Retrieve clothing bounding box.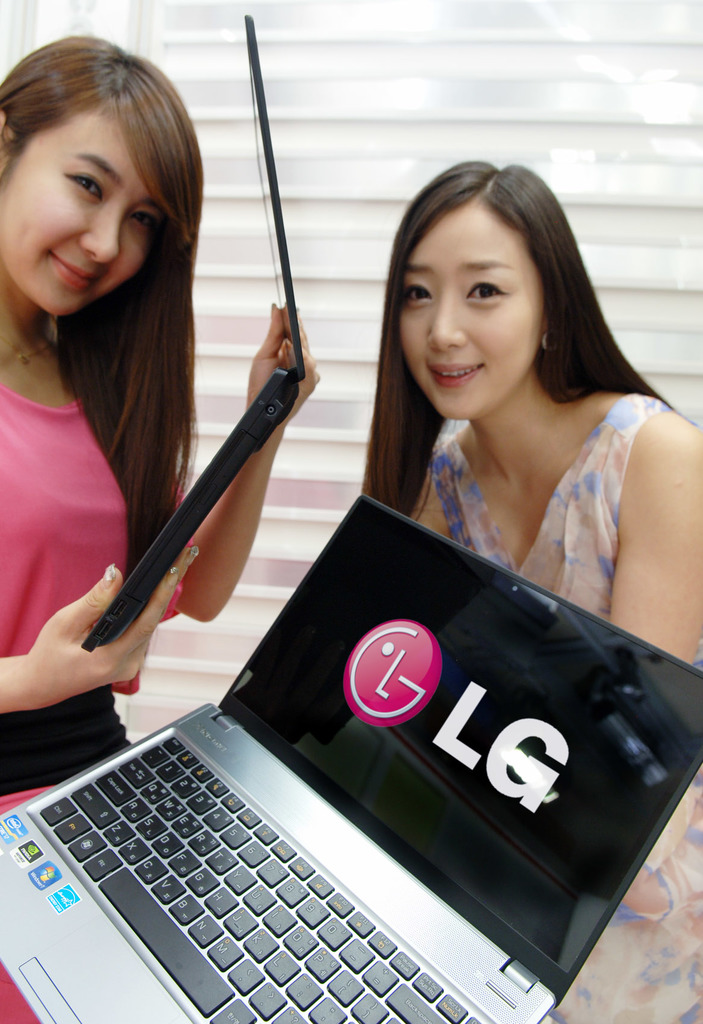
Bounding box: [425, 385, 690, 1023].
